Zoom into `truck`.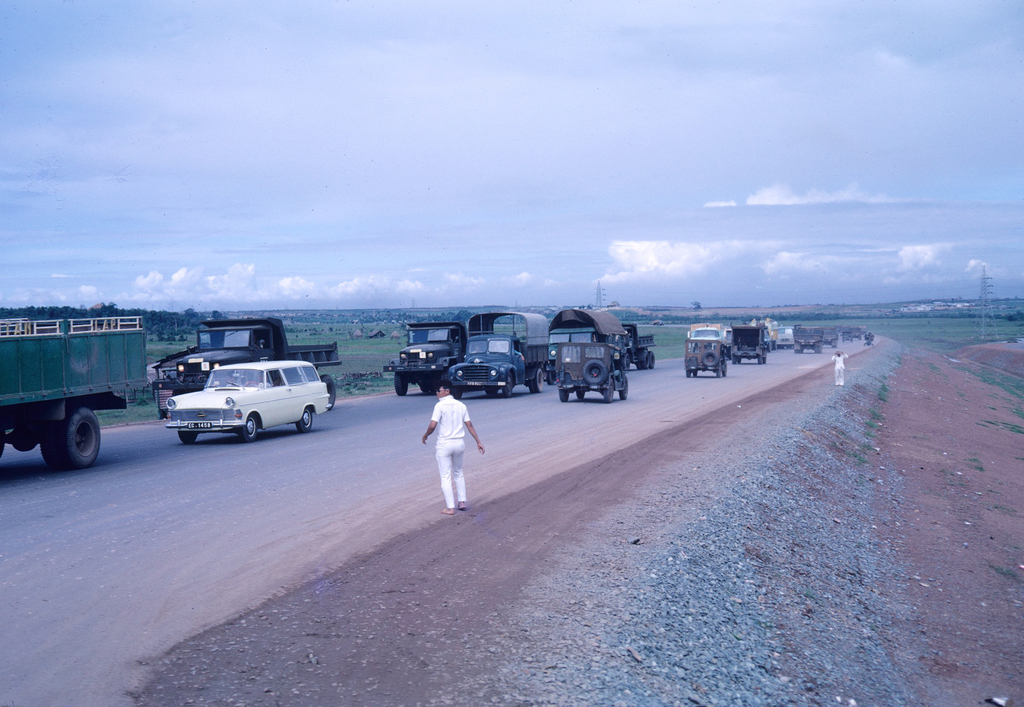
Zoom target: (384, 320, 472, 395).
